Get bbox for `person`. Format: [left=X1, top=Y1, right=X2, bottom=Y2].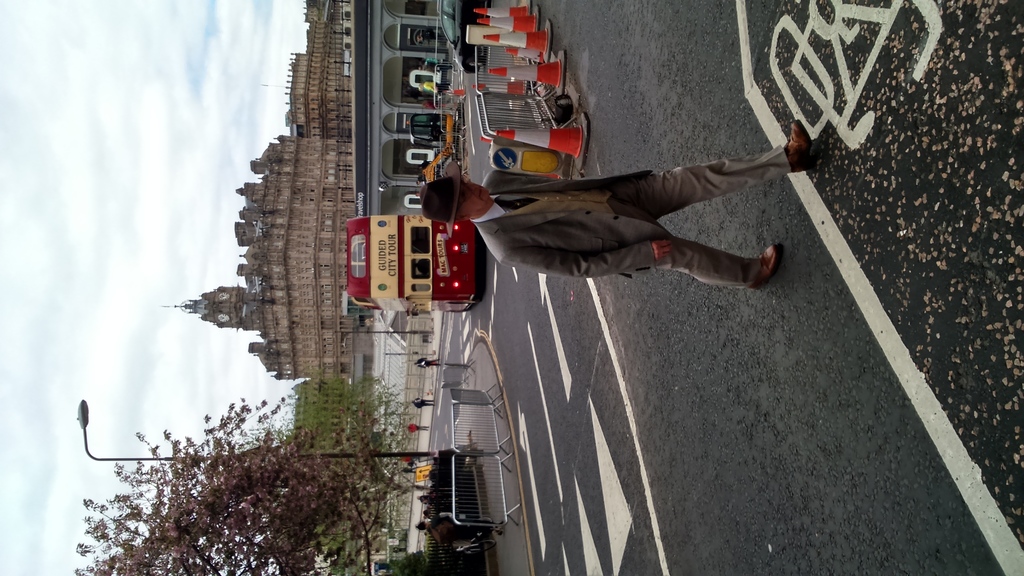
[left=409, top=425, right=429, bottom=432].
